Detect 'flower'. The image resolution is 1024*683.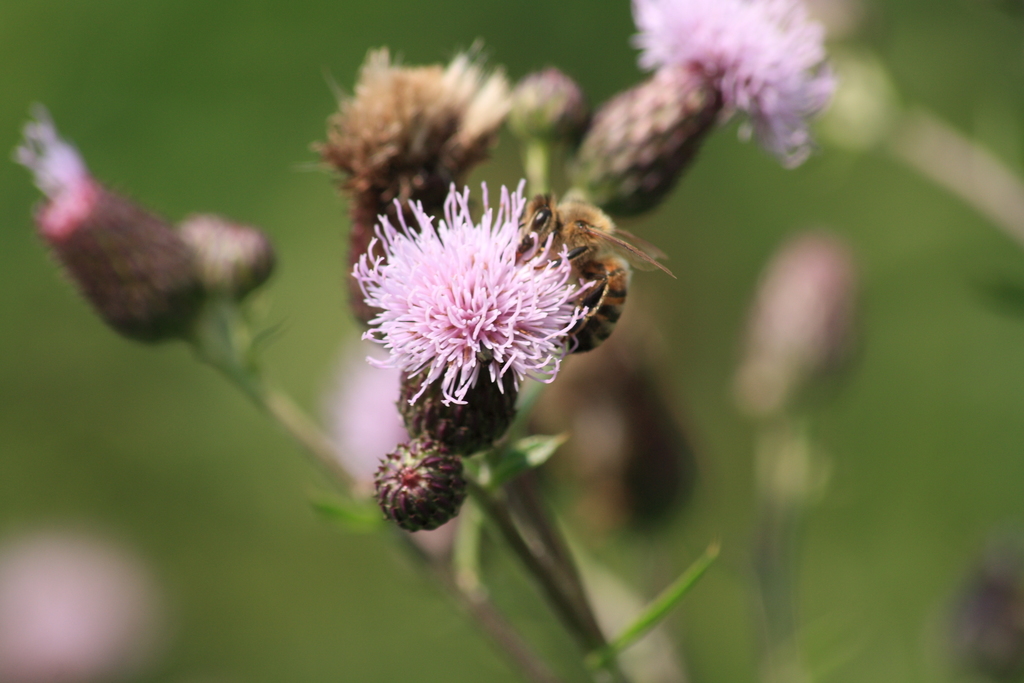
BBox(307, 37, 504, 219).
